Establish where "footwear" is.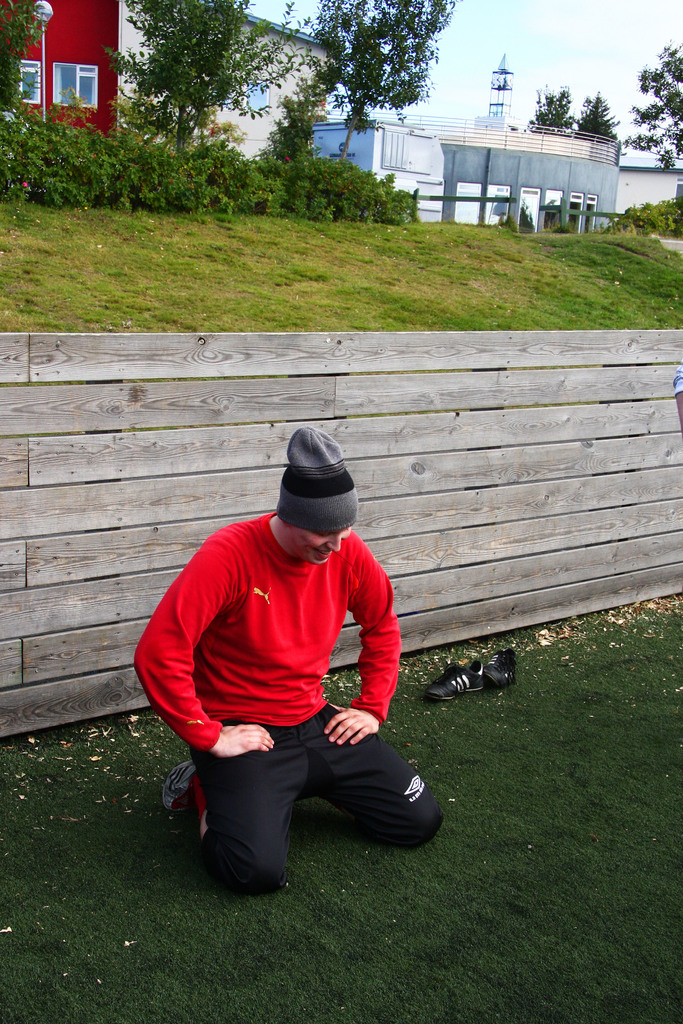
Established at bbox=(481, 641, 519, 691).
